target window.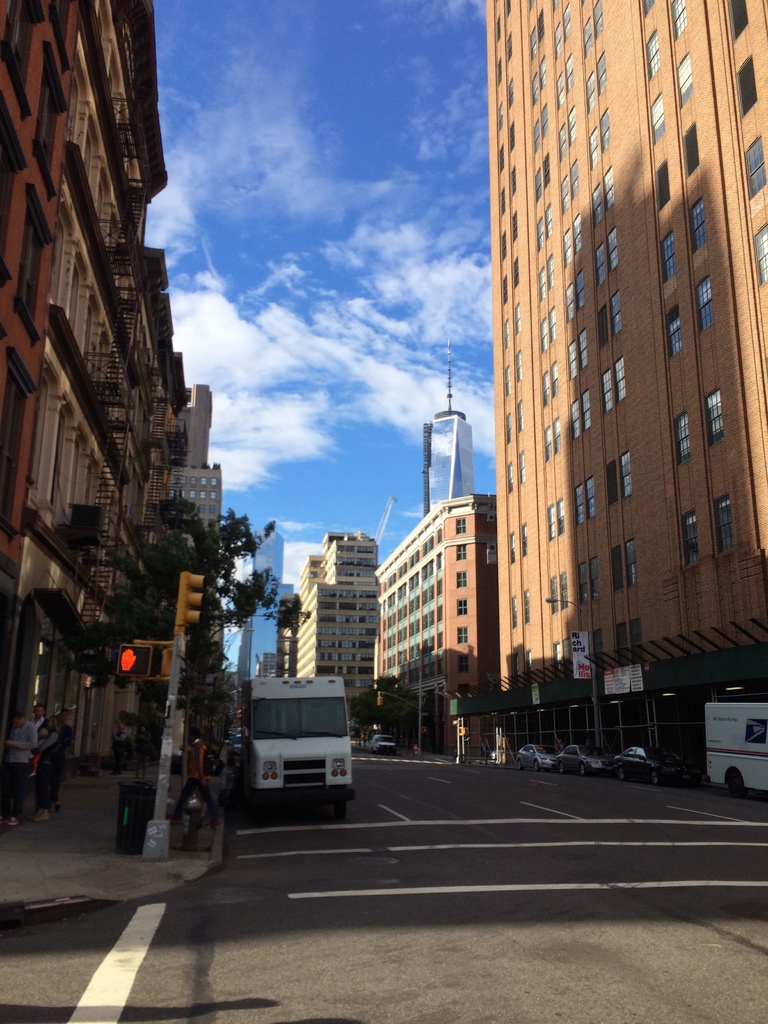
Target region: box=[611, 284, 624, 343].
